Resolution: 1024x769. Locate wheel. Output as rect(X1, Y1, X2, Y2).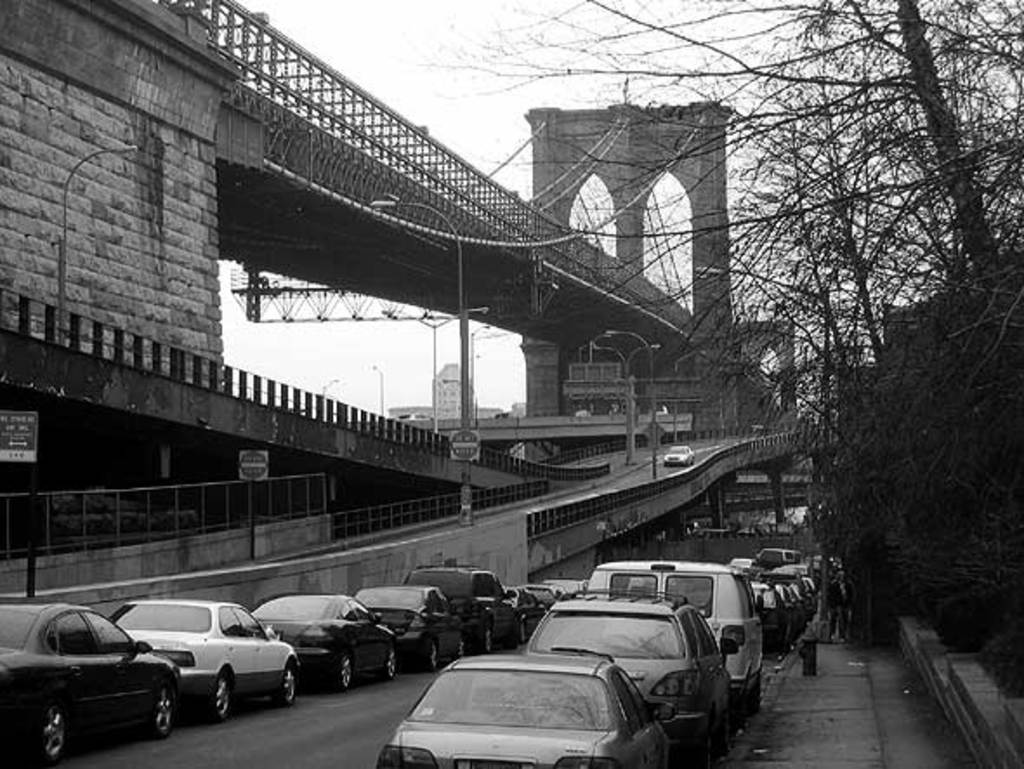
rect(455, 639, 469, 661).
